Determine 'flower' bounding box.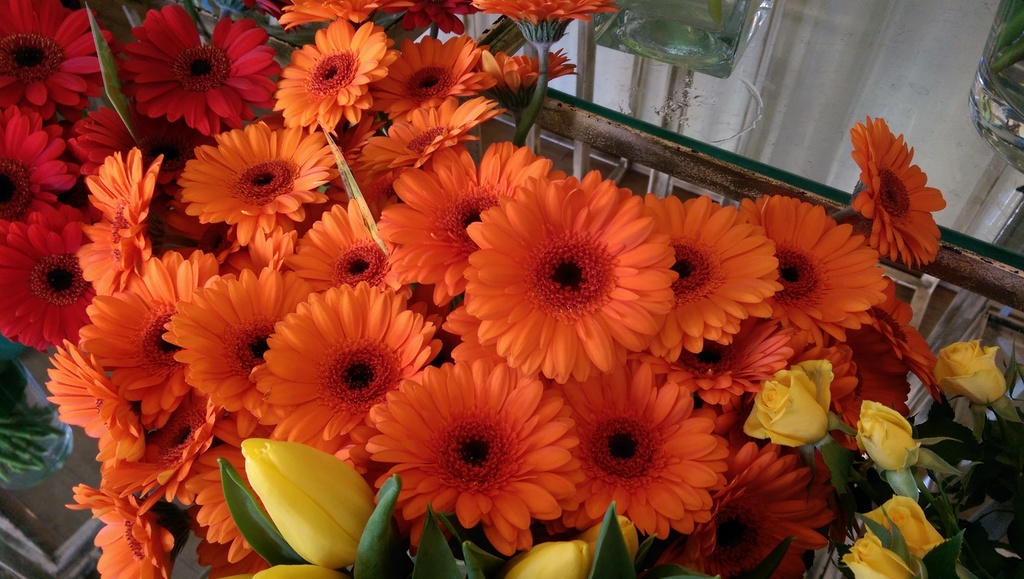
Determined: region(850, 395, 922, 479).
